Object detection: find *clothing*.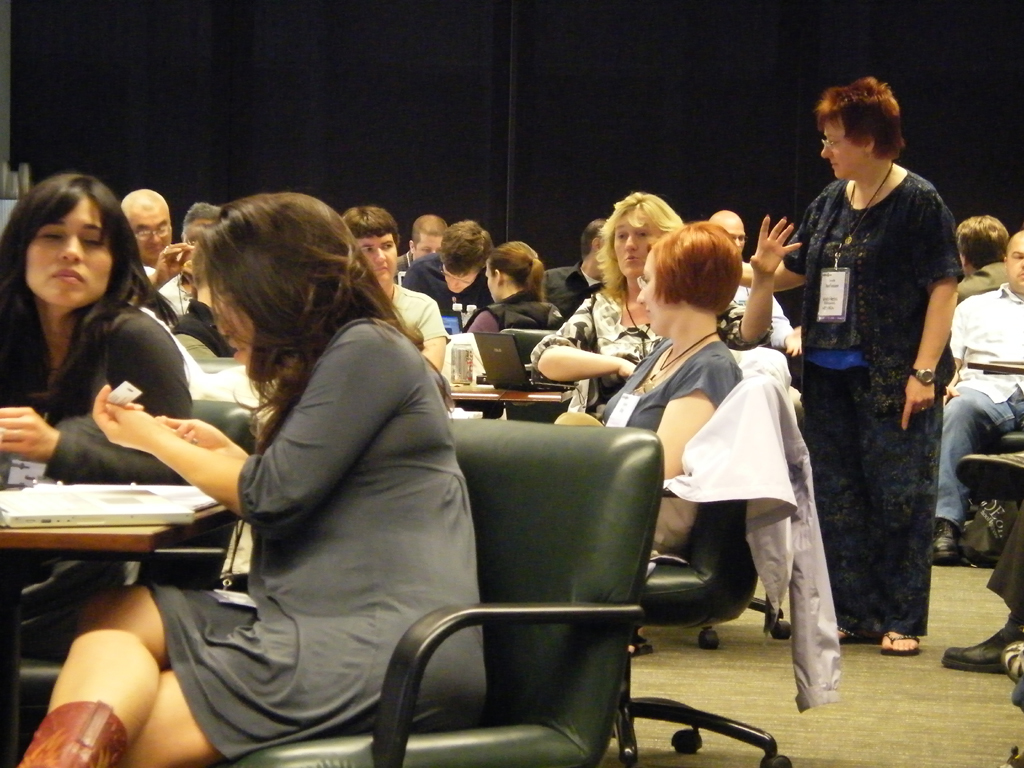
[left=143, top=264, right=186, bottom=334].
